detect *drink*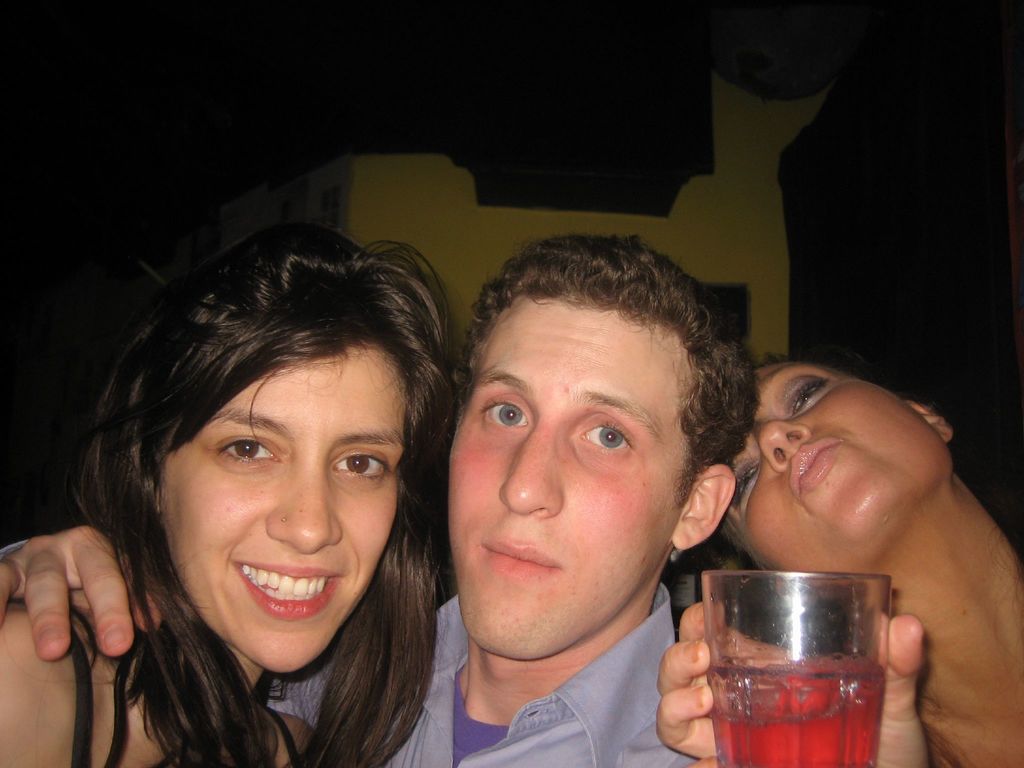
<box>712,653,884,767</box>
